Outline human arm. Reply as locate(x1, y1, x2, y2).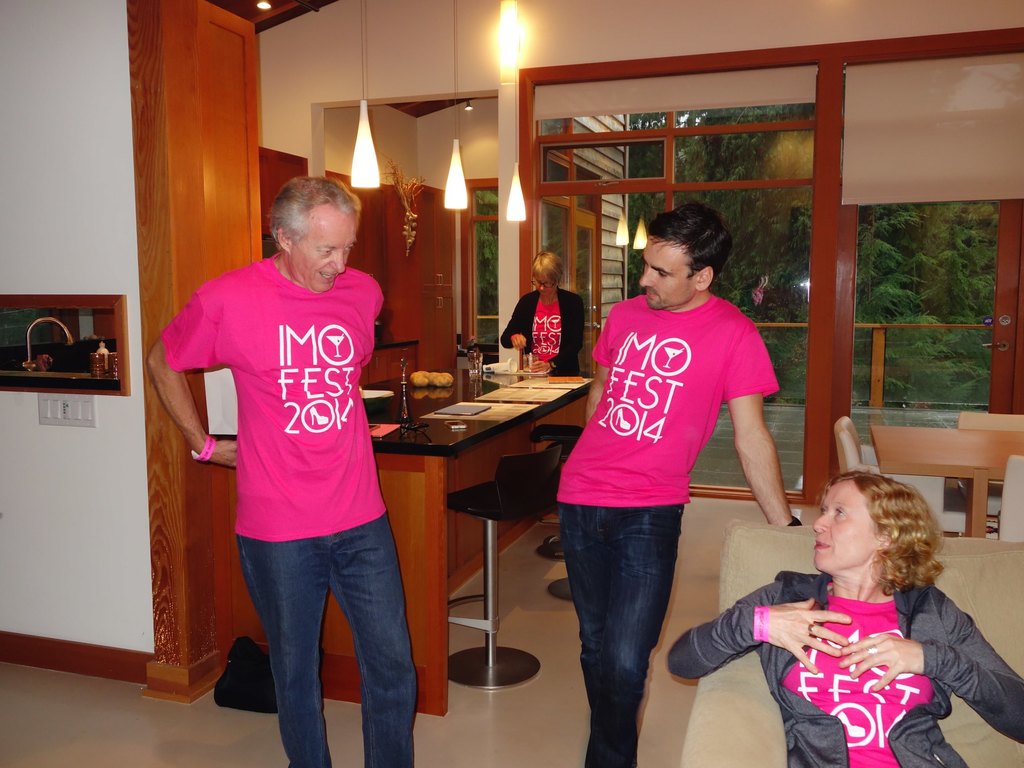
locate(733, 380, 797, 541).
